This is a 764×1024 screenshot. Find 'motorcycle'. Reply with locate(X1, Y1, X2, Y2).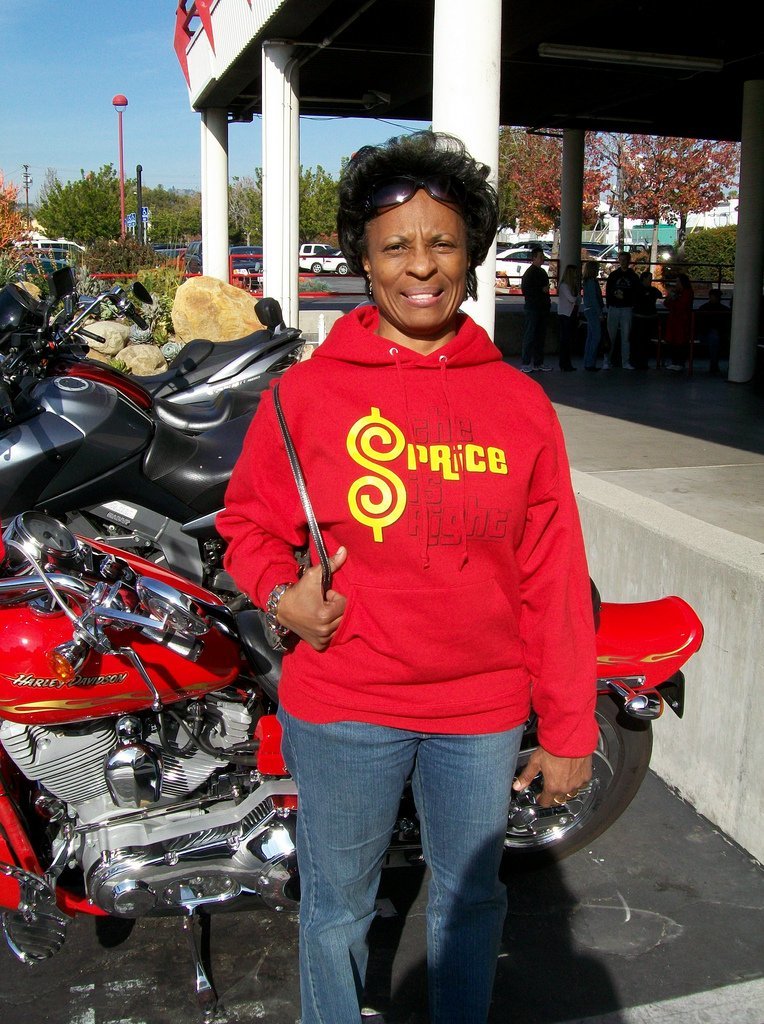
locate(32, 263, 262, 437).
